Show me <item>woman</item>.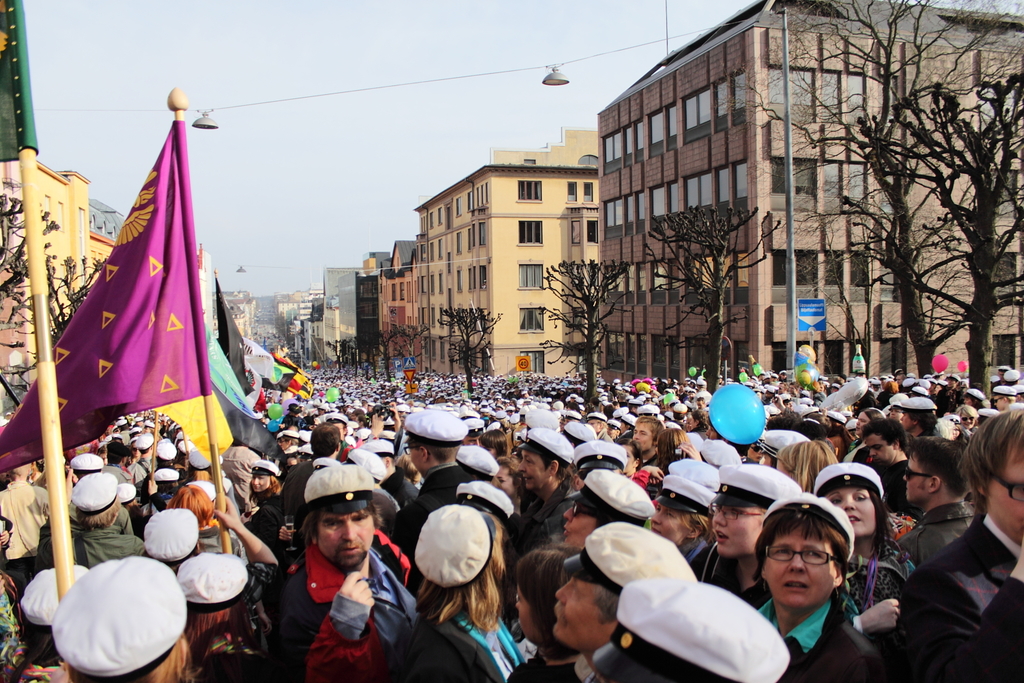
<item>woman</item> is here: pyautogui.locateOnScreen(649, 477, 720, 544).
